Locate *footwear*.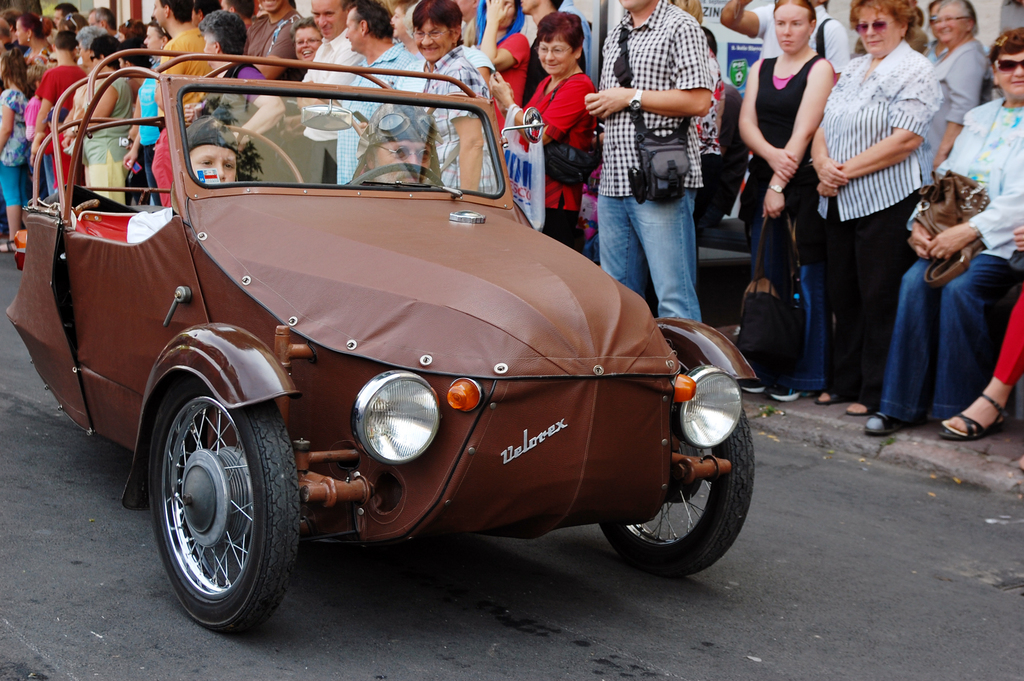
Bounding box: locate(3, 235, 24, 256).
